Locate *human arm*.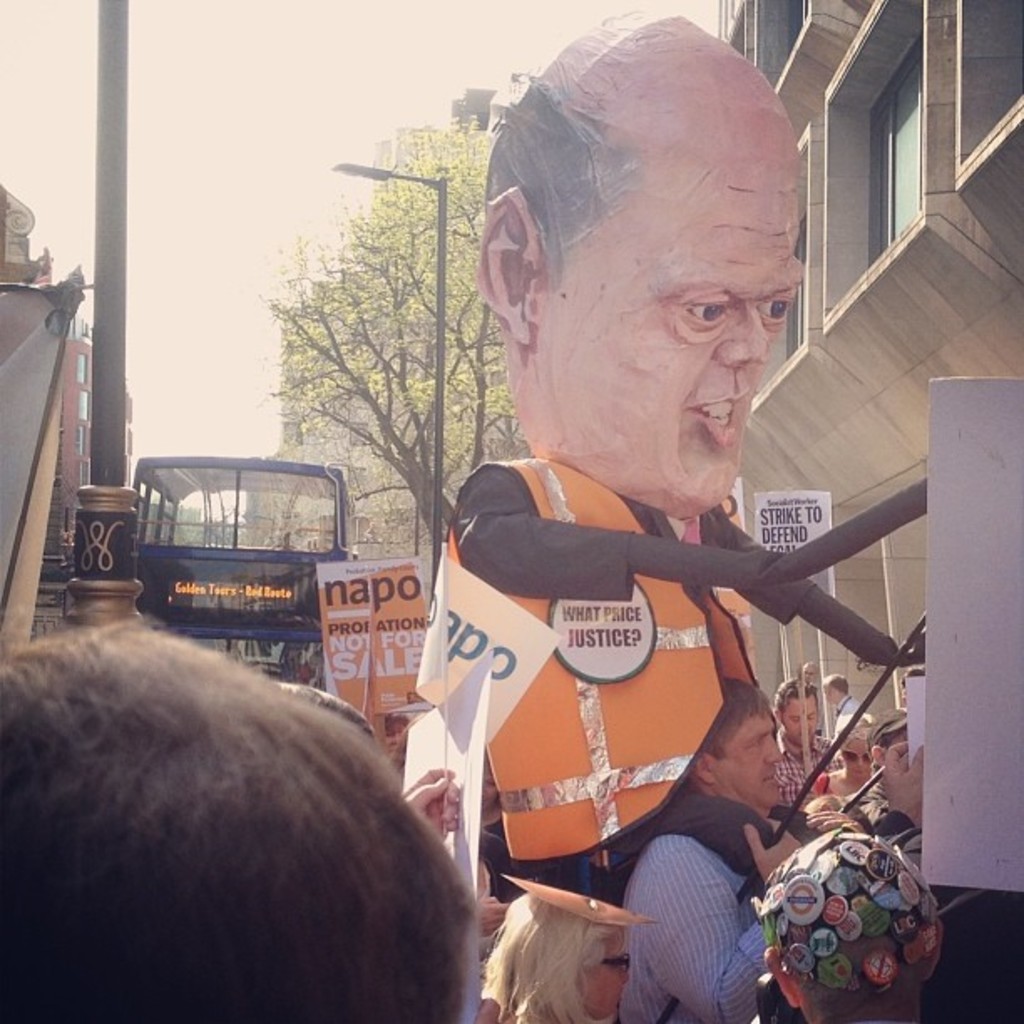
Bounding box: x1=644, y1=840, x2=775, y2=1022.
